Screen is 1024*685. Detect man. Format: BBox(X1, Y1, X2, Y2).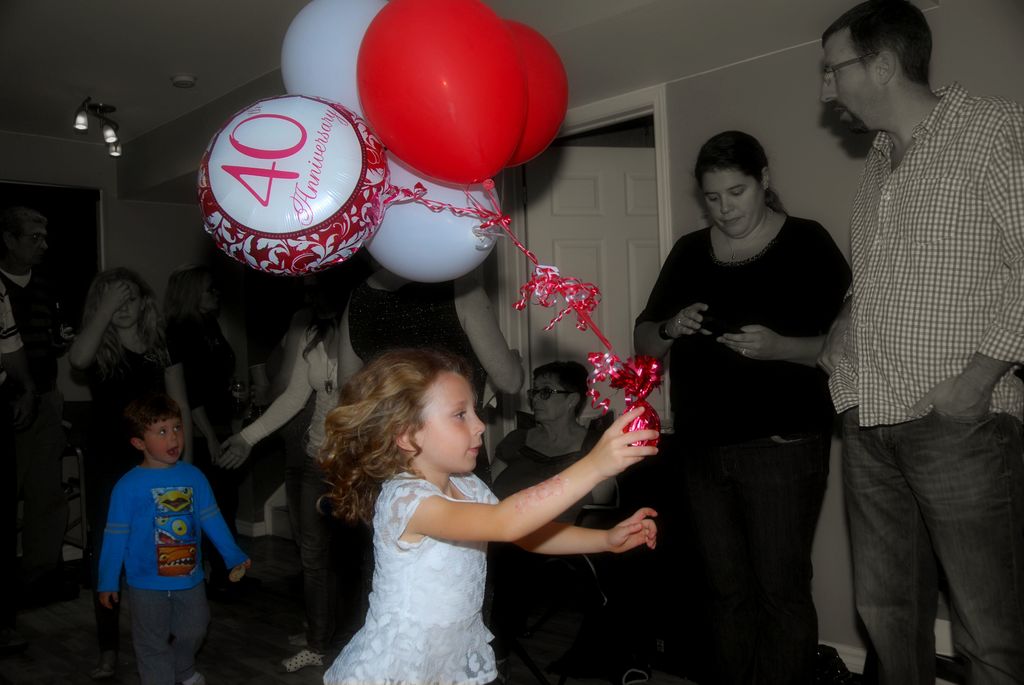
BBox(801, 11, 1022, 643).
